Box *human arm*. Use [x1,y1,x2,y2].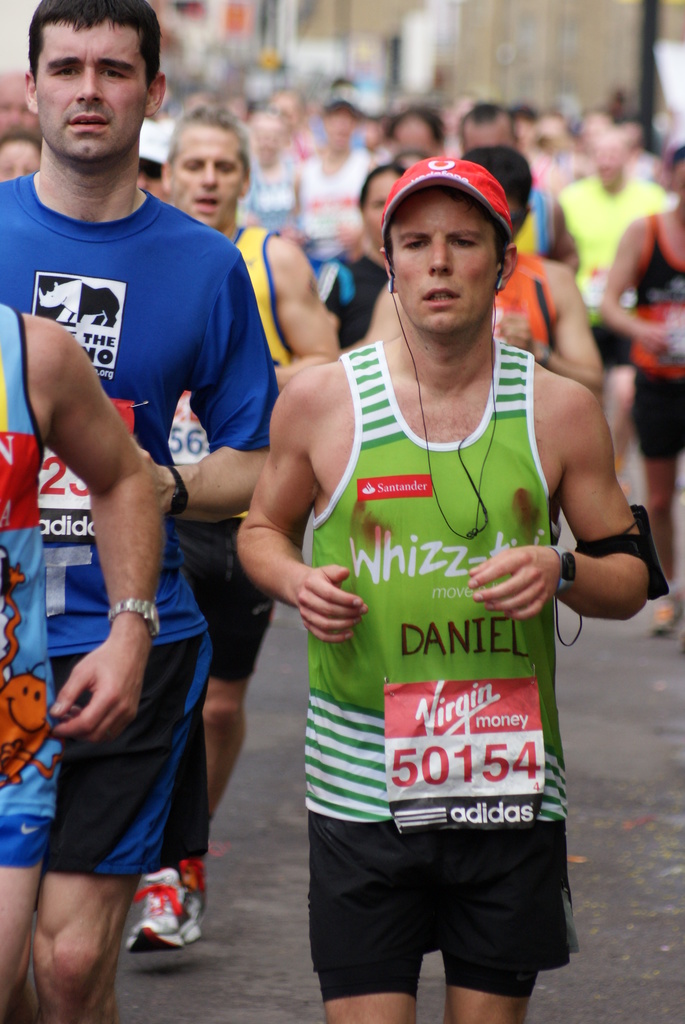
[496,260,608,398].
